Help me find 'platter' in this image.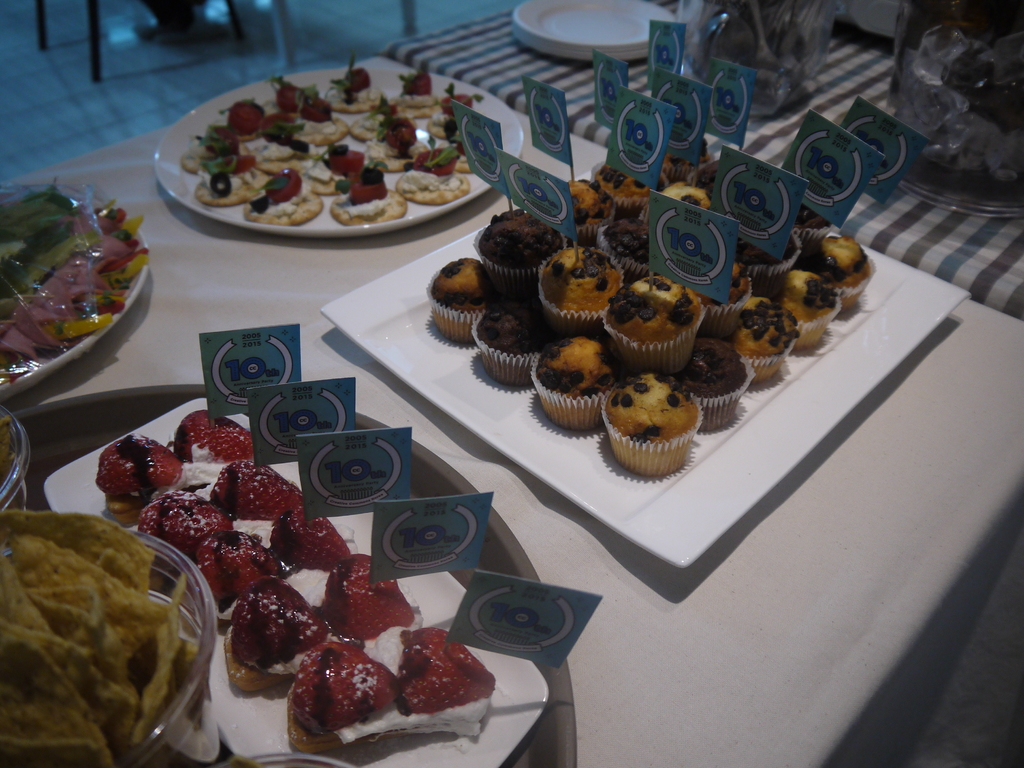
Found it: bbox=[514, 0, 673, 61].
